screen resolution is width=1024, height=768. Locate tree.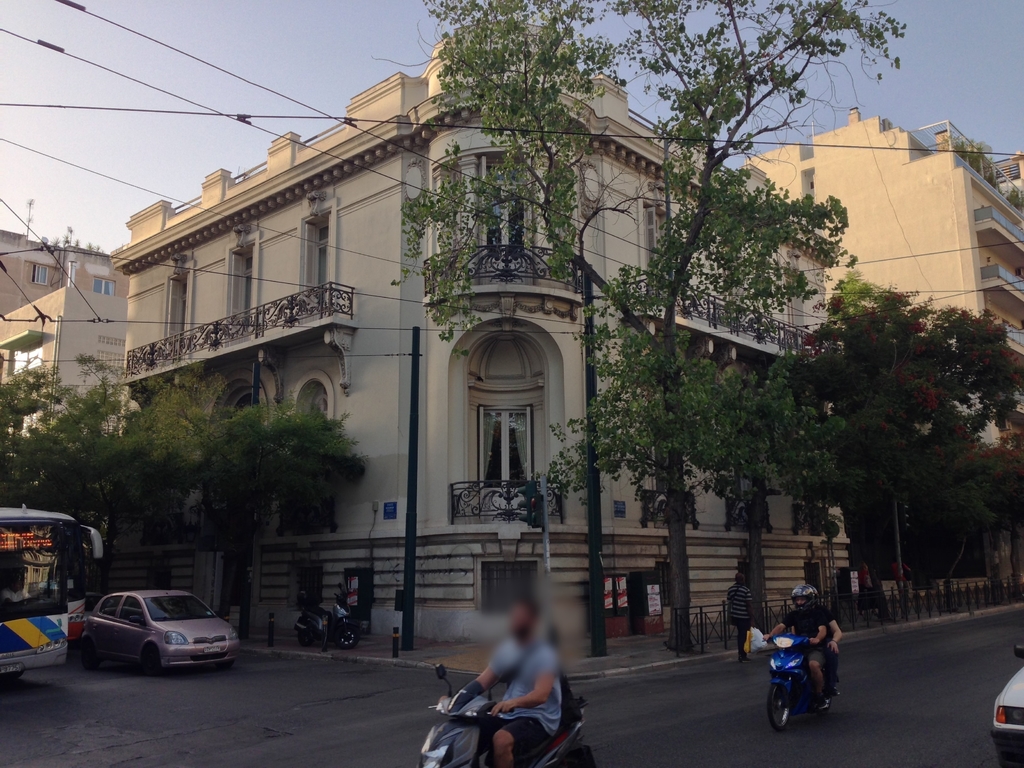
select_region(0, 348, 138, 529).
